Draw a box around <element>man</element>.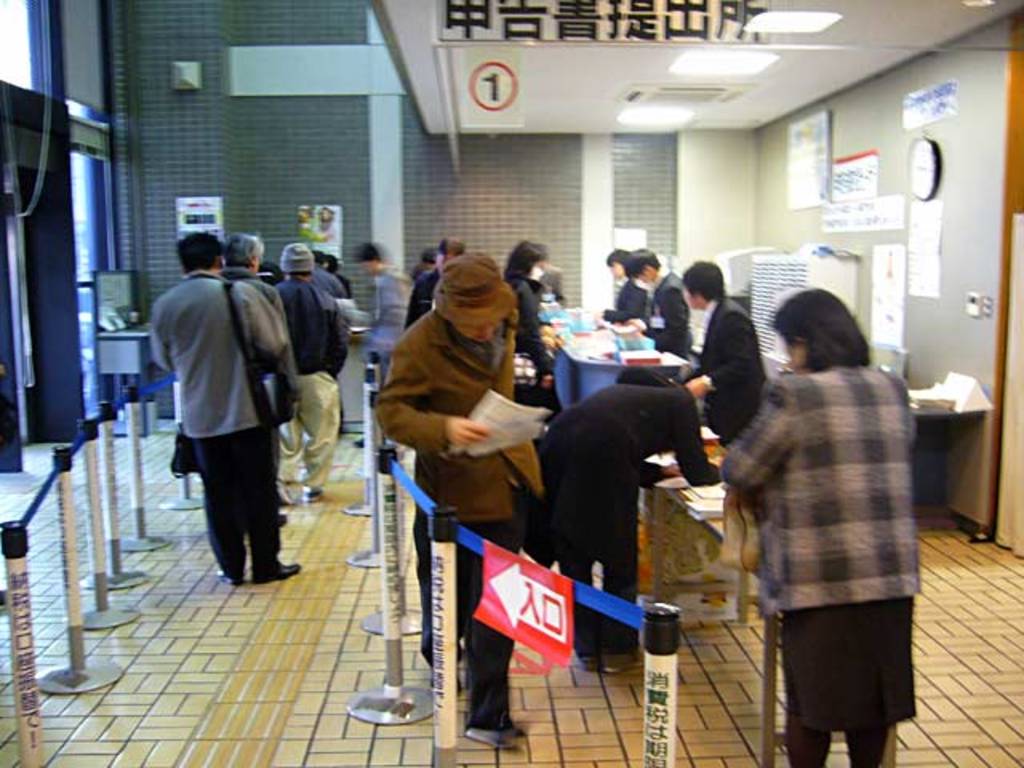
x1=370 y1=246 x2=555 y2=754.
